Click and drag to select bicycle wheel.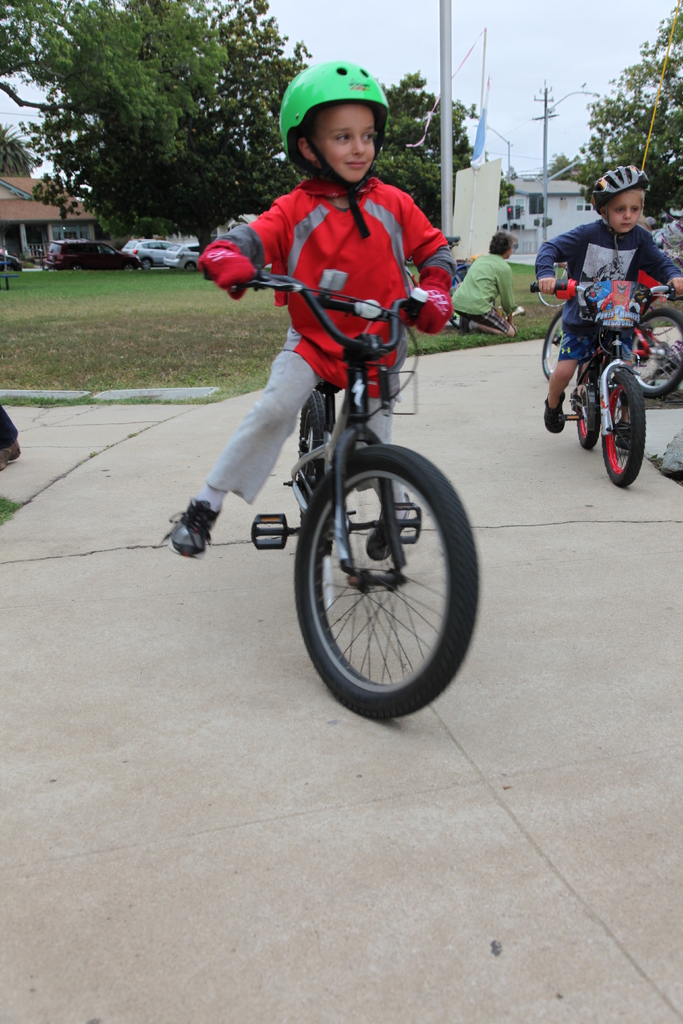
Selection: <region>570, 358, 600, 453</region>.
